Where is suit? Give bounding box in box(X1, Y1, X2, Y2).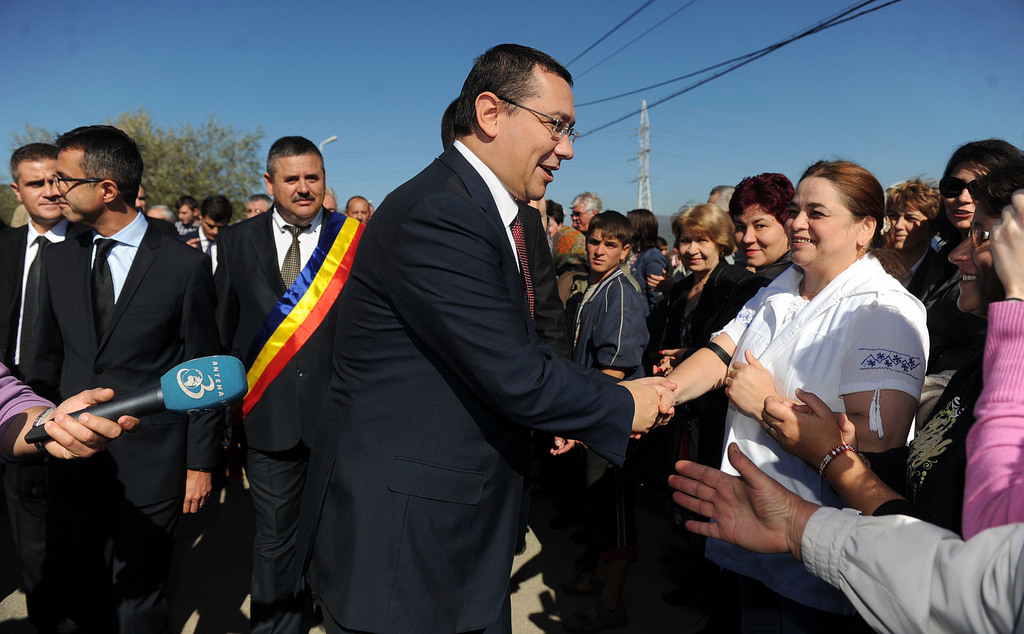
box(211, 209, 364, 633).
